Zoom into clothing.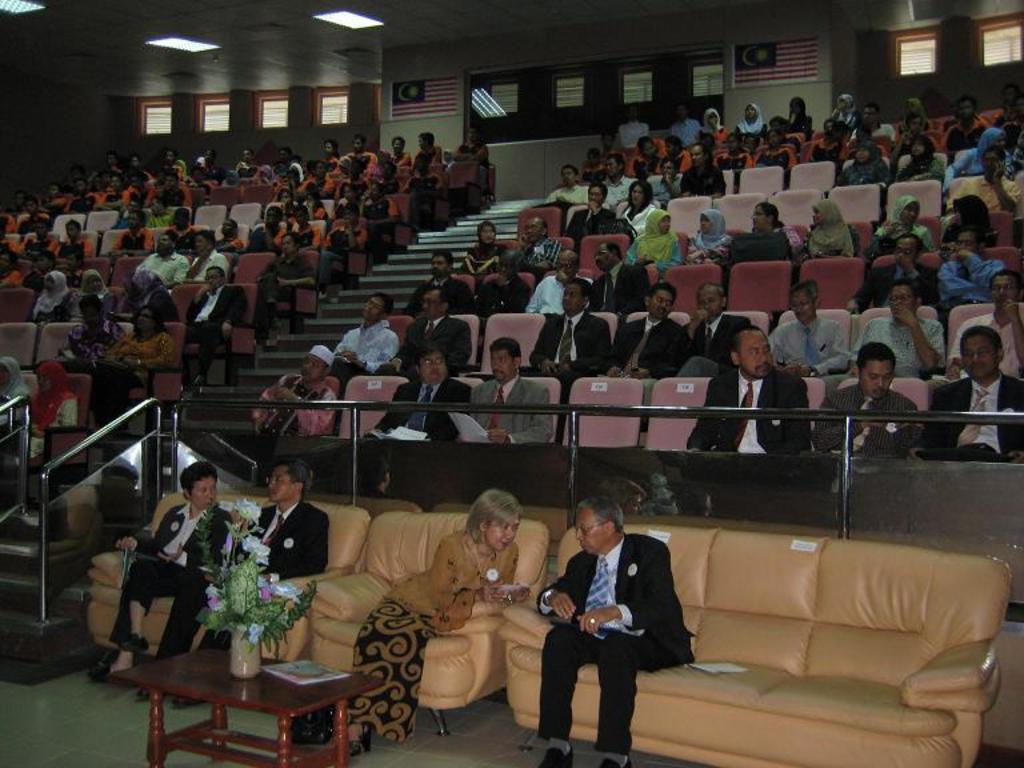
Zoom target: 531 532 687 755.
